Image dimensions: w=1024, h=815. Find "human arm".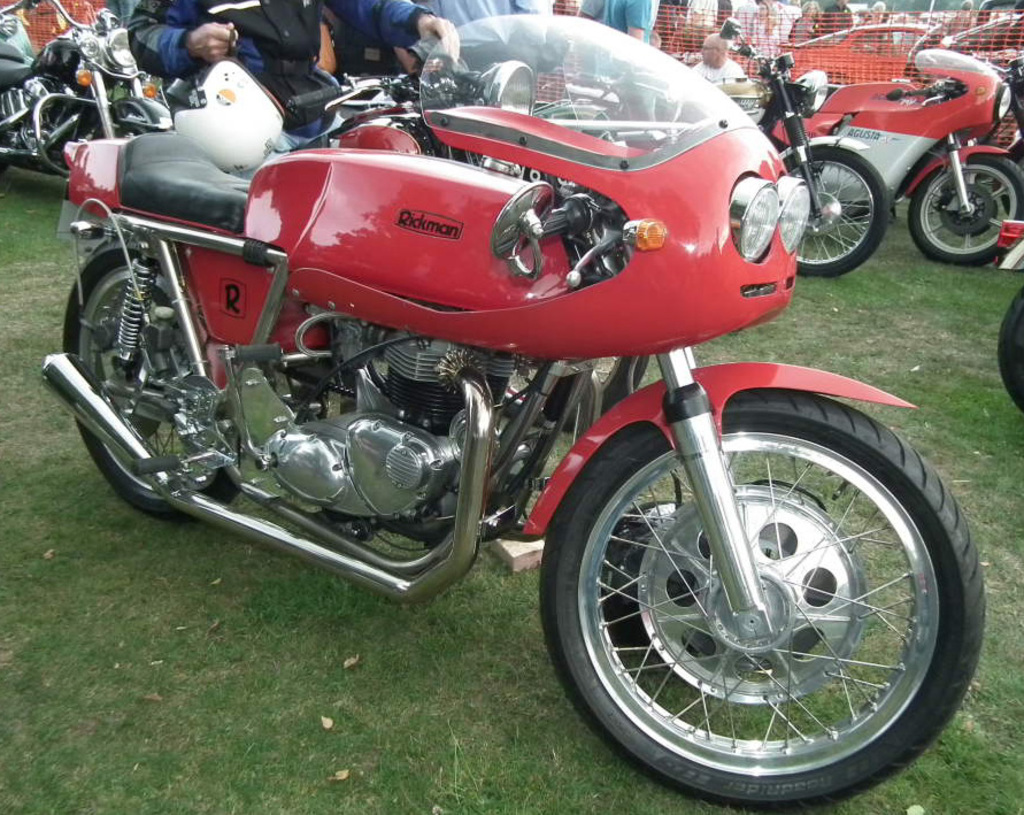
select_region(322, 0, 461, 66).
